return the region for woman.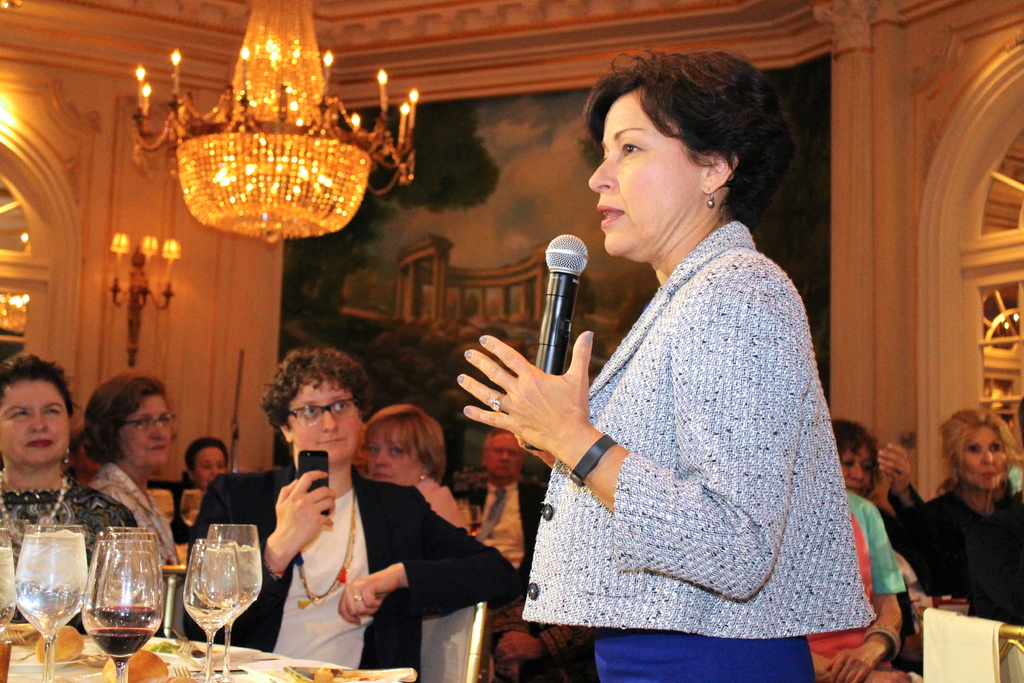
region(886, 413, 1023, 630).
